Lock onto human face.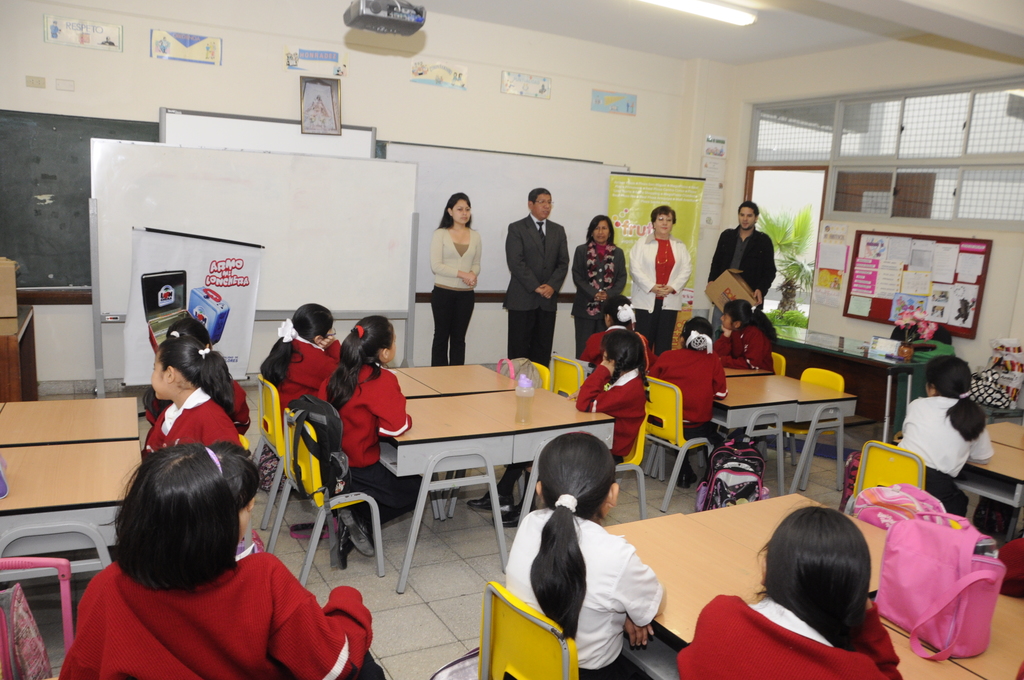
Locked: [left=721, top=309, right=731, bottom=329].
